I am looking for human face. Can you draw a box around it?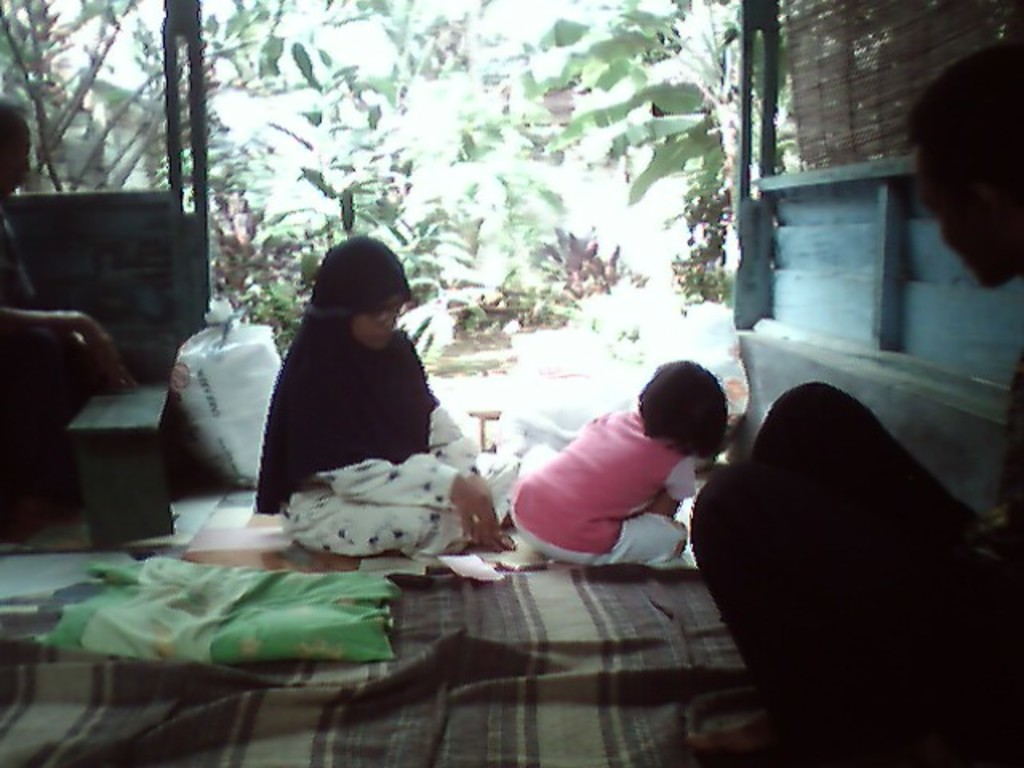
Sure, the bounding box is <bbox>0, 120, 32, 195</bbox>.
